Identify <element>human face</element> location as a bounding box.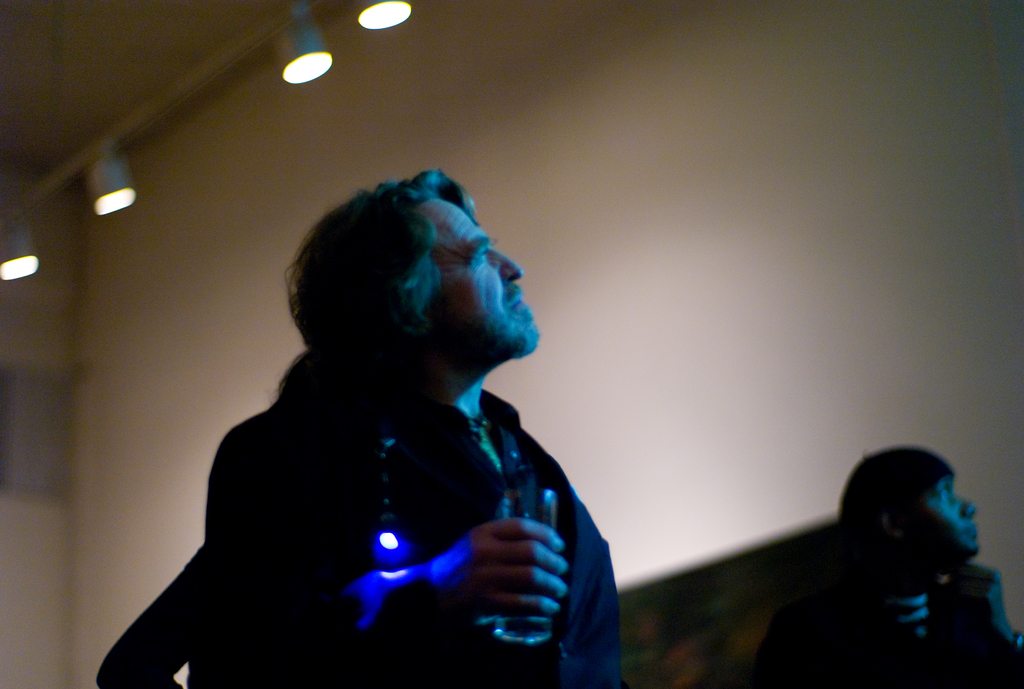
[426, 193, 543, 371].
